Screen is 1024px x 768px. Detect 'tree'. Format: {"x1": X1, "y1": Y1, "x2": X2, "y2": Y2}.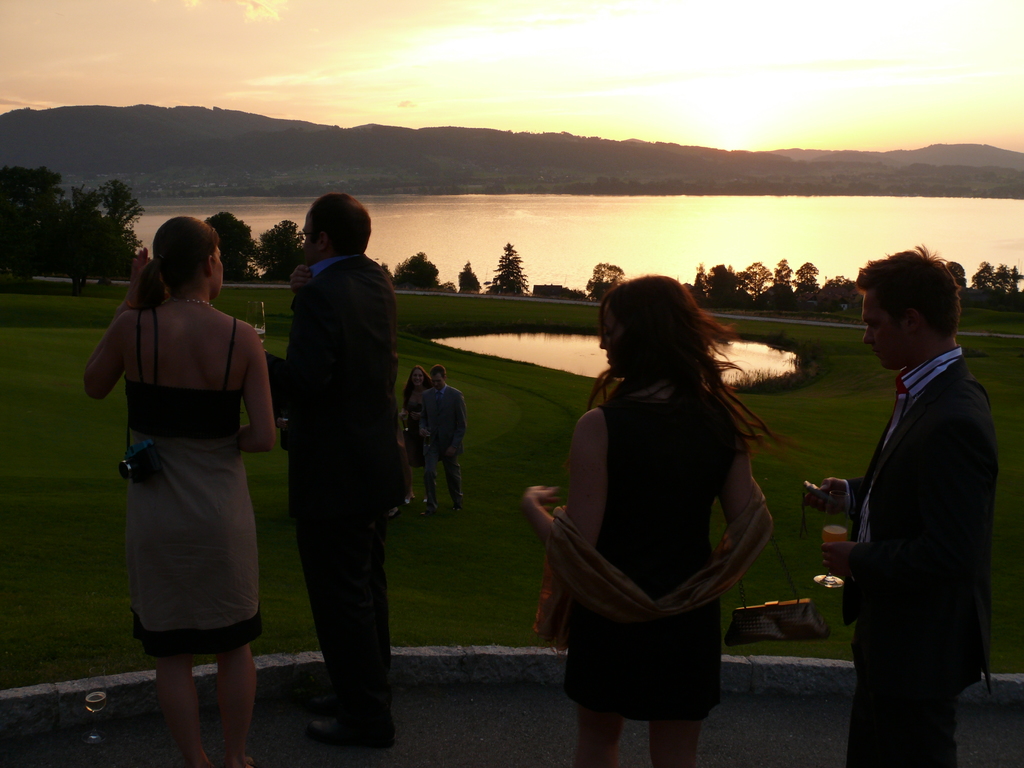
{"x1": 194, "y1": 213, "x2": 255, "y2": 287}.
